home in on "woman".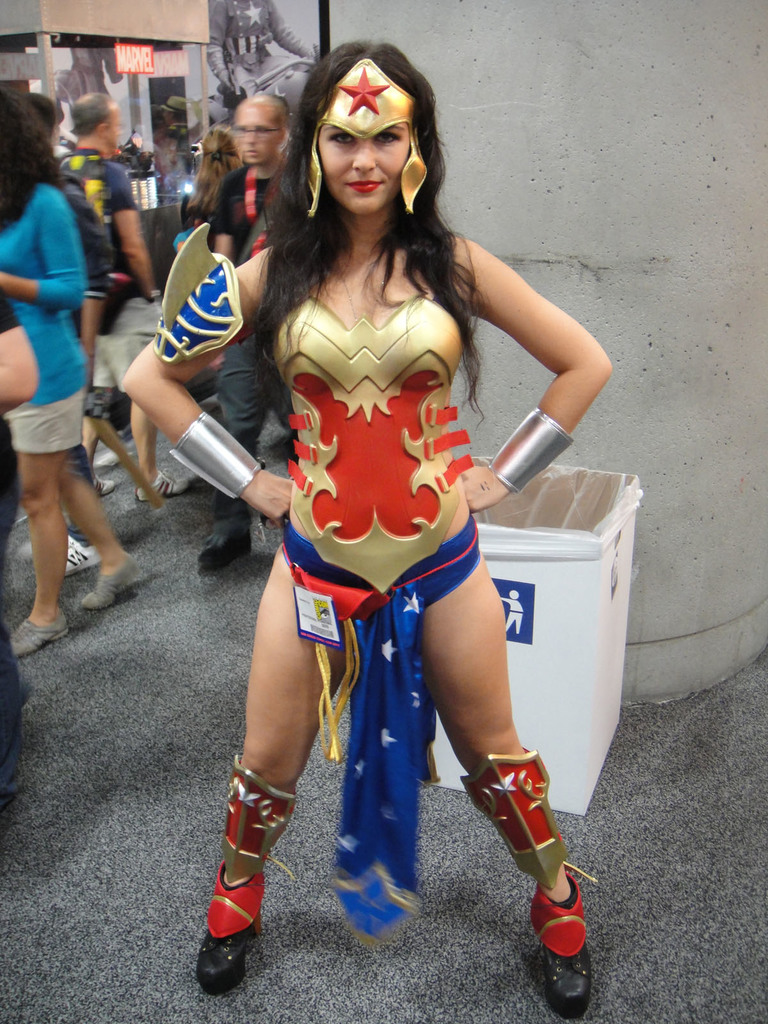
Homed in at (left=0, top=90, right=135, bottom=659).
